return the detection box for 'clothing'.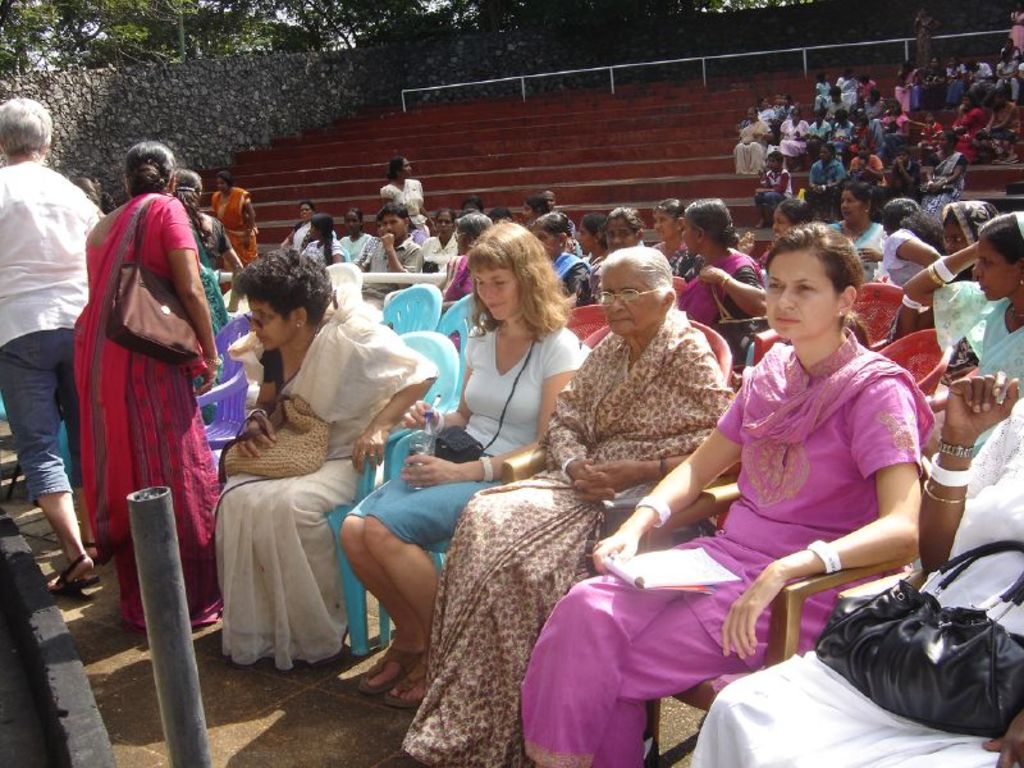
{"x1": 420, "y1": 228, "x2": 458, "y2": 264}.
